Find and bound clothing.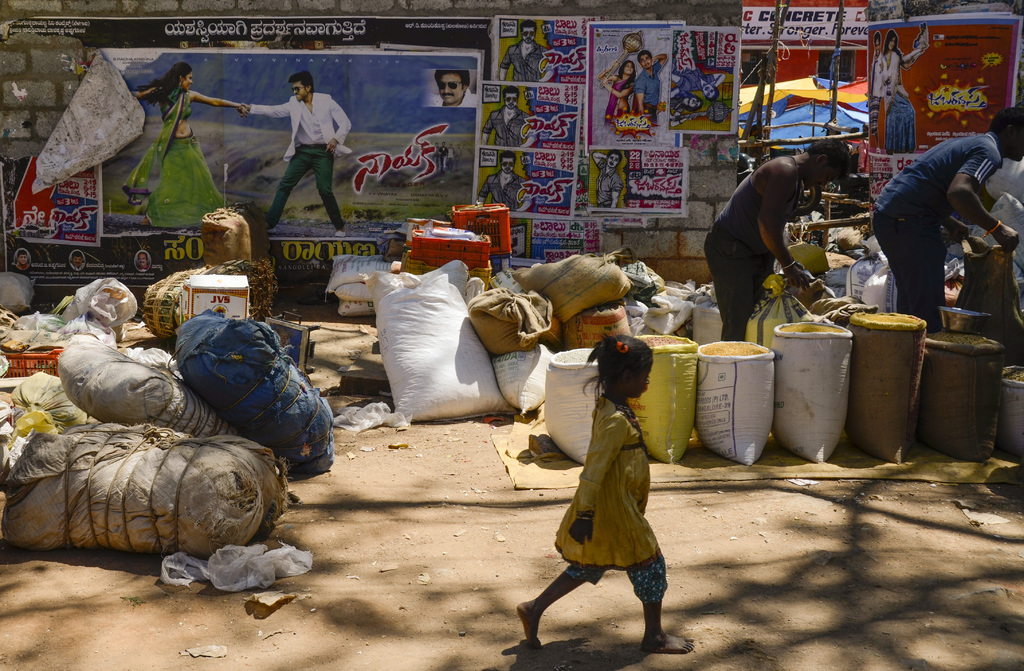
Bound: 500/40/555/82.
